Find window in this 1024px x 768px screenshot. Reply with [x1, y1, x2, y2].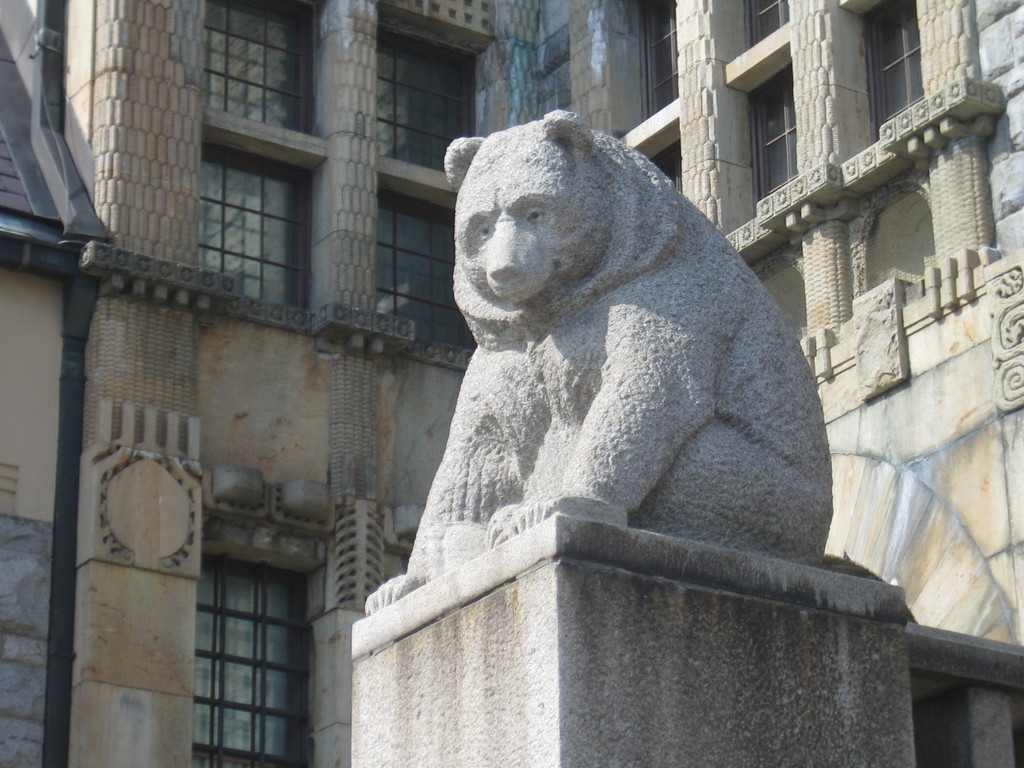
[627, 0, 673, 115].
